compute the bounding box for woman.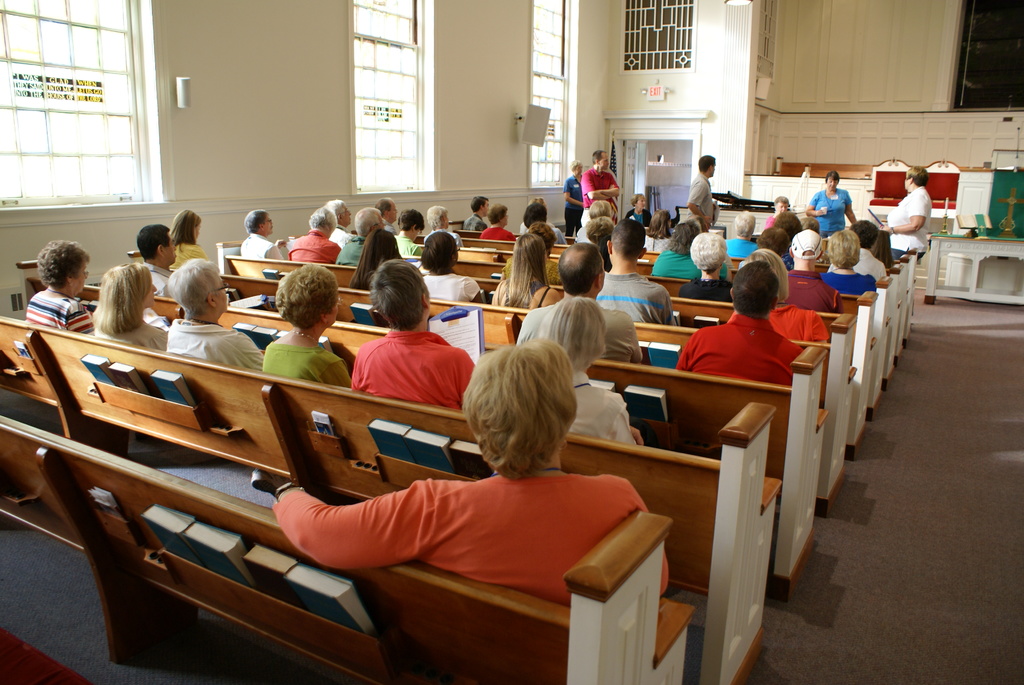
bbox=(758, 228, 794, 263).
